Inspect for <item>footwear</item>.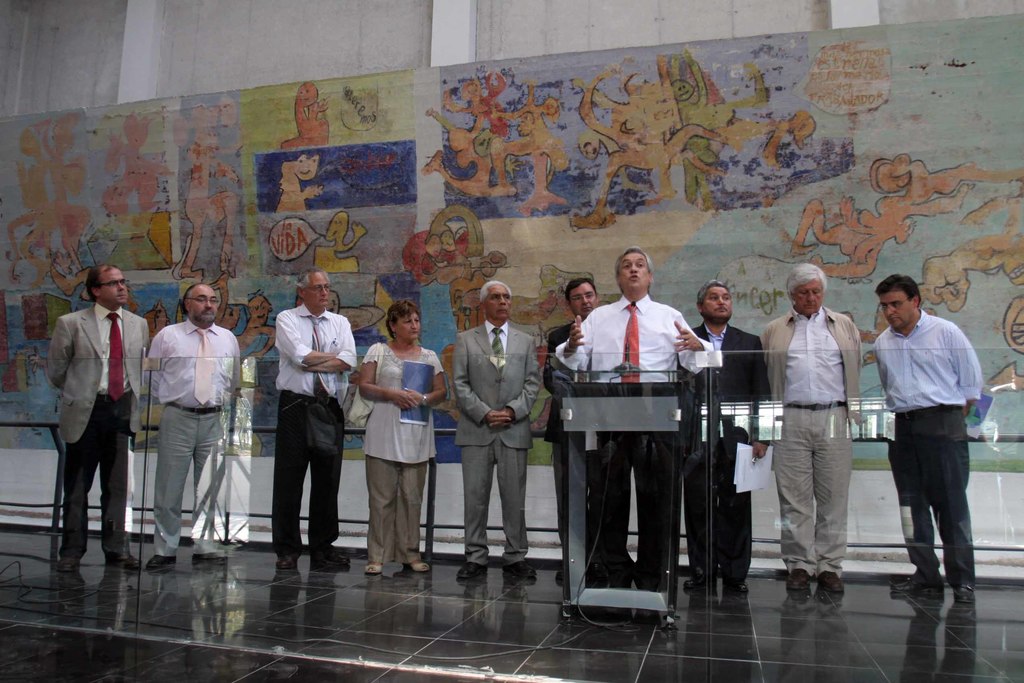
Inspection: [x1=503, y1=558, x2=536, y2=579].
